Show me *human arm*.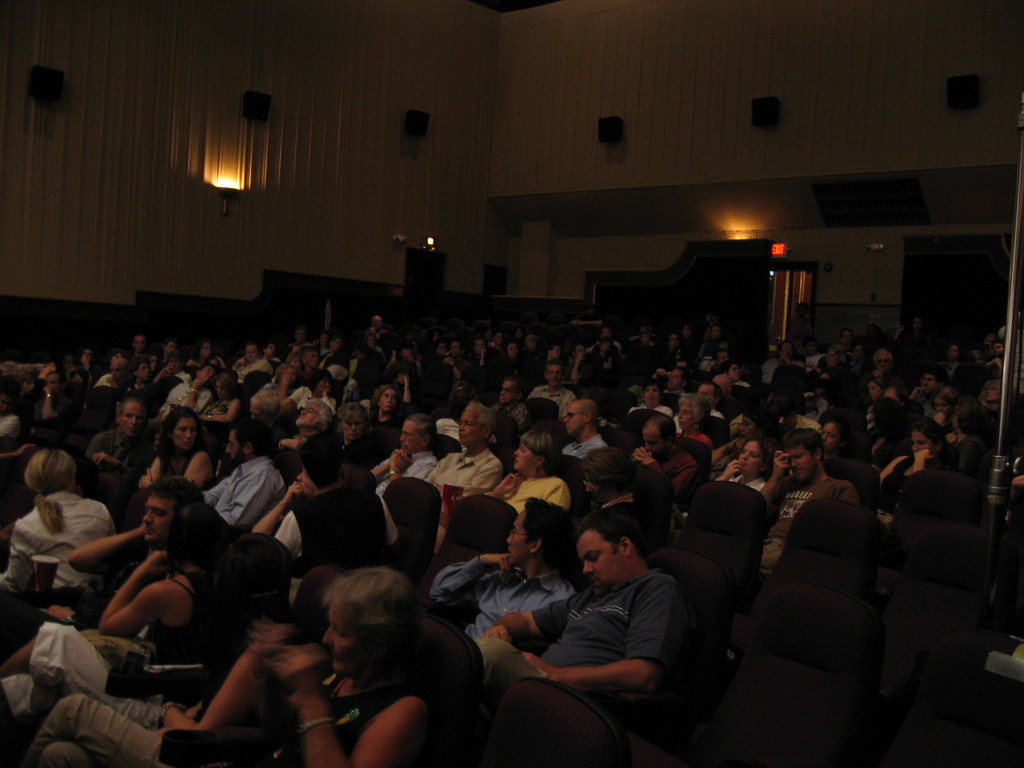
*human arm* is here: l=547, t=586, r=579, b=630.
